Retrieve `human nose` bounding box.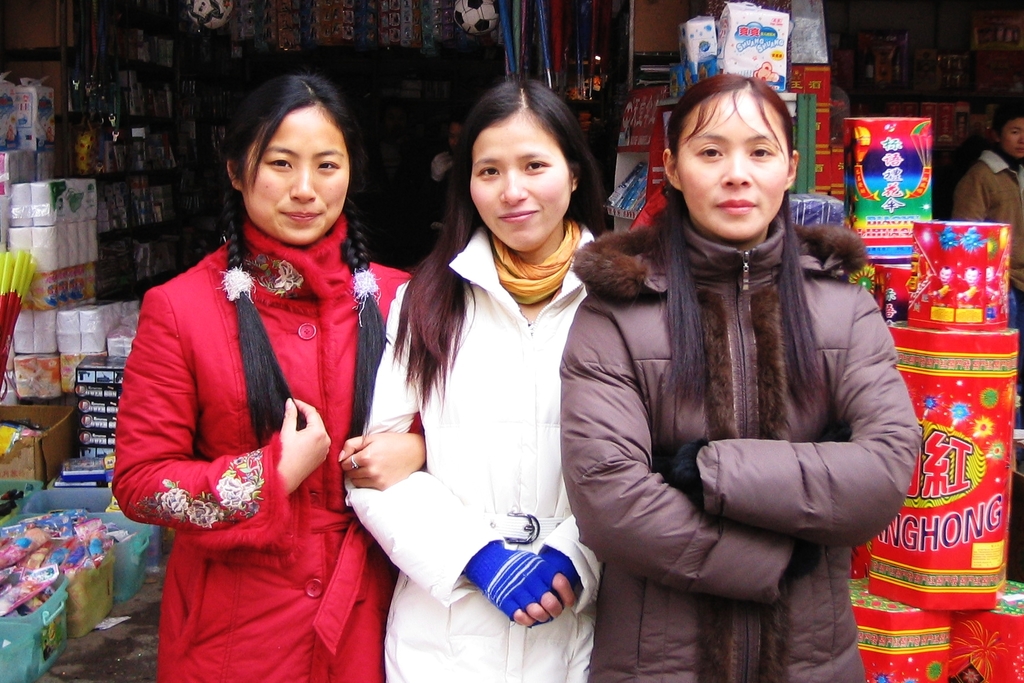
Bounding box: bbox(500, 167, 526, 204).
